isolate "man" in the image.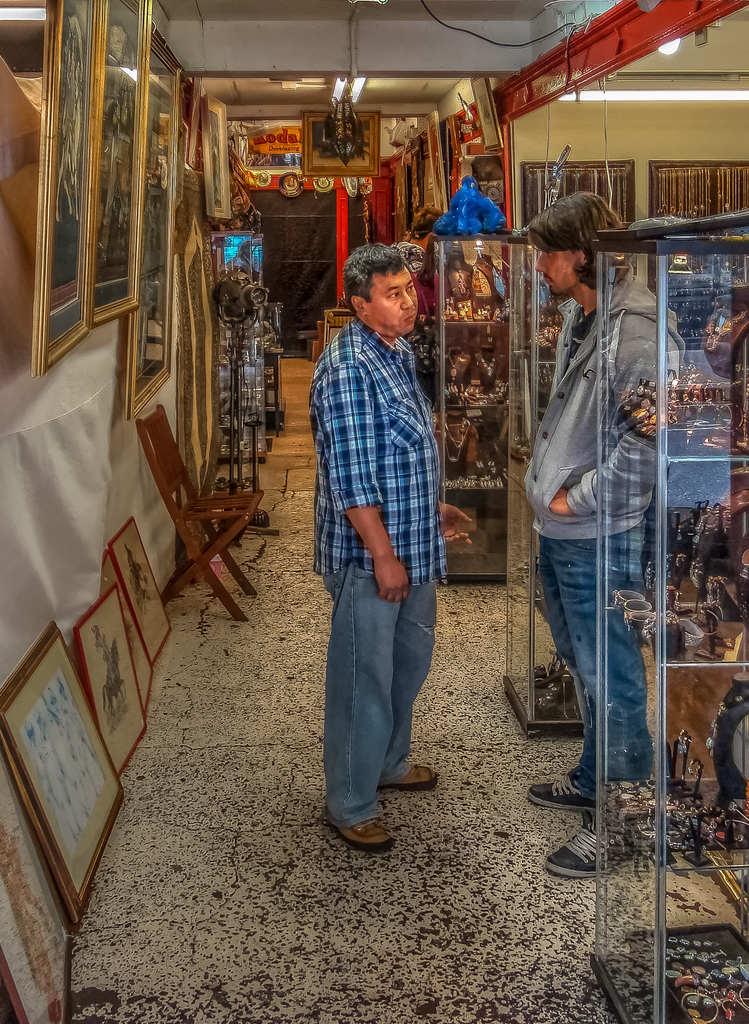
Isolated region: locate(507, 189, 711, 888).
